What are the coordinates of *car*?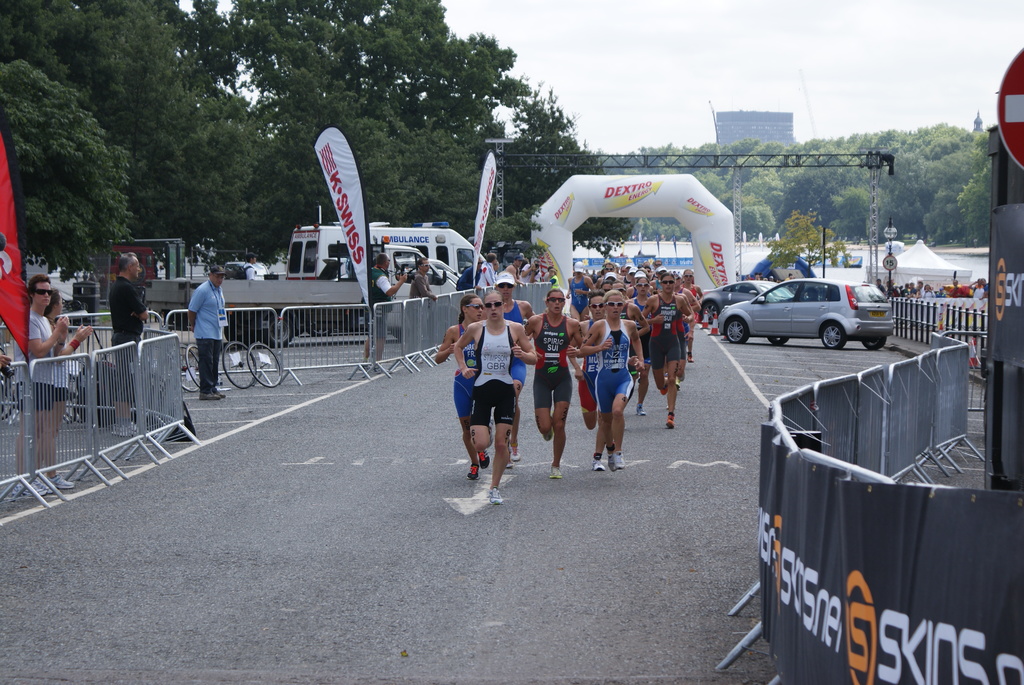
{"x1": 707, "y1": 271, "x2": 889, "y2": 352}.
